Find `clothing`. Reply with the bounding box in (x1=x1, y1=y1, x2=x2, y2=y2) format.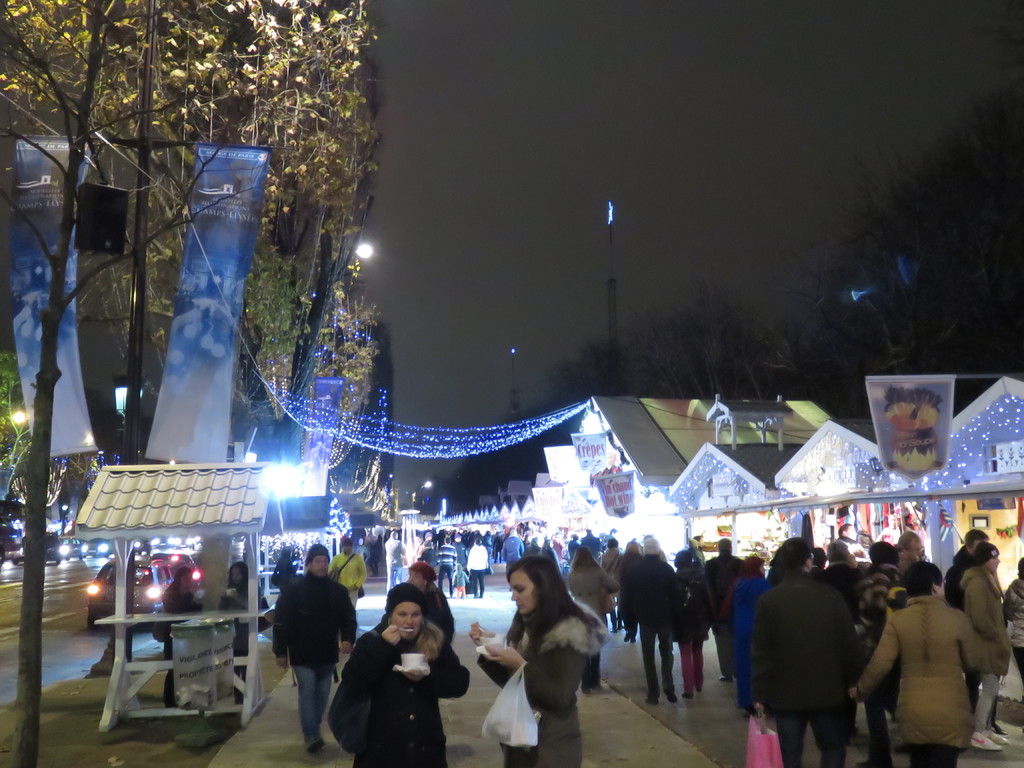
(x1=163, y1=586, x2=202, y2=702).
